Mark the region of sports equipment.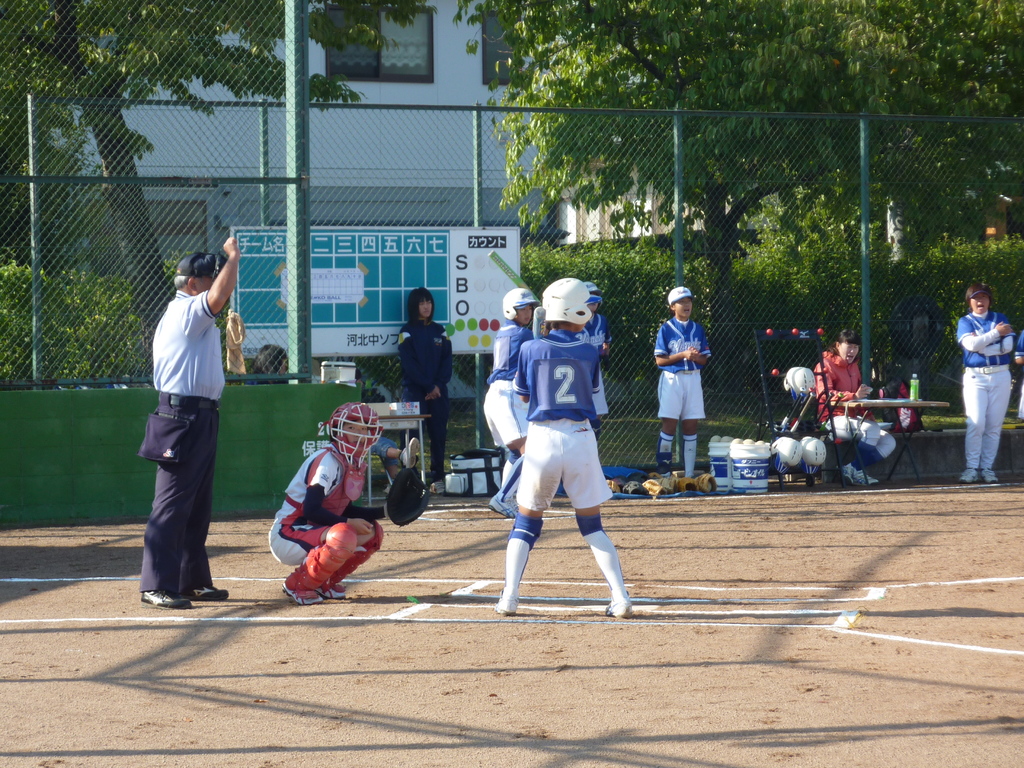
Region: 543/278/592/324.
